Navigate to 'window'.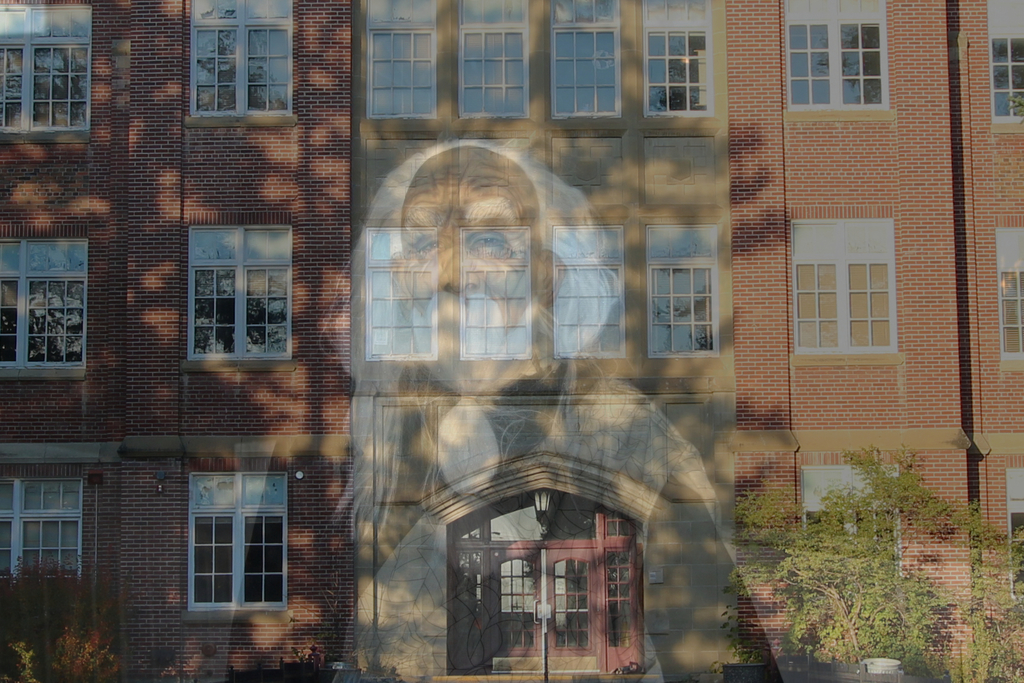
Navigation target: (left=795, top=462, right=901, bottom=591).
